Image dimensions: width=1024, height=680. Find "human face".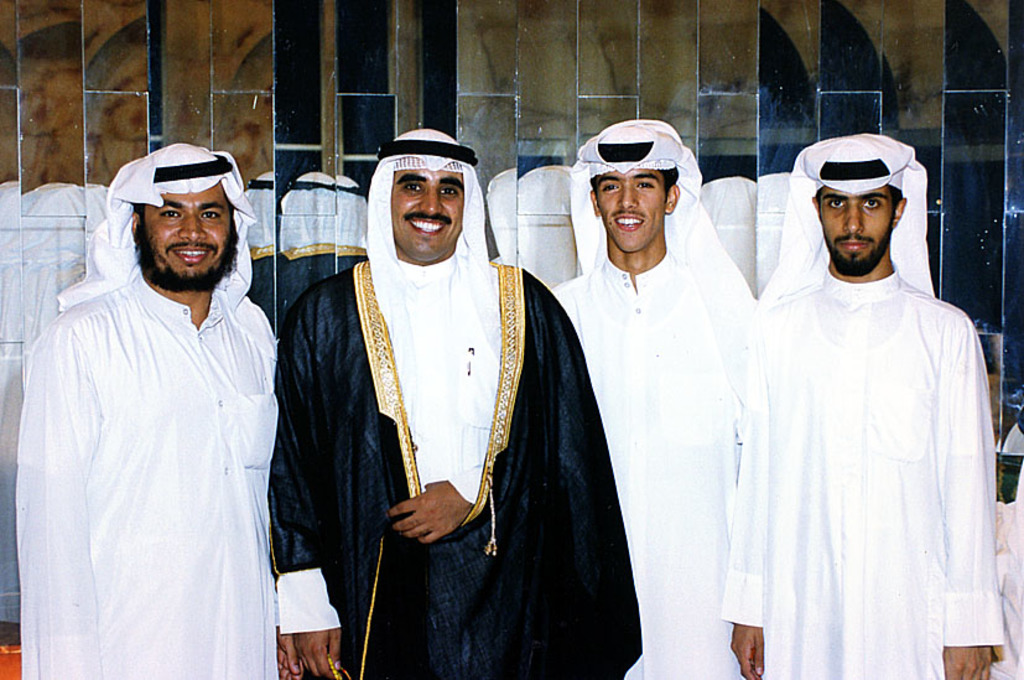
x1=599 y1=172 x2=671 y2=251.
